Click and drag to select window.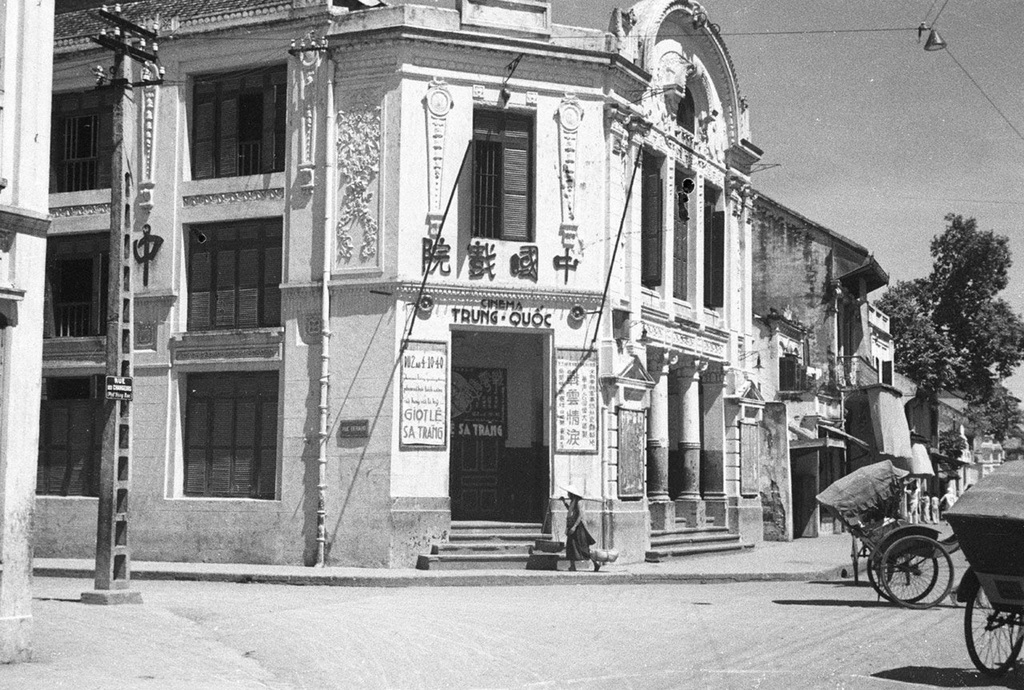
Selection: {"left": 472, "top": 104, "right": 538, "bottom": 237}.
